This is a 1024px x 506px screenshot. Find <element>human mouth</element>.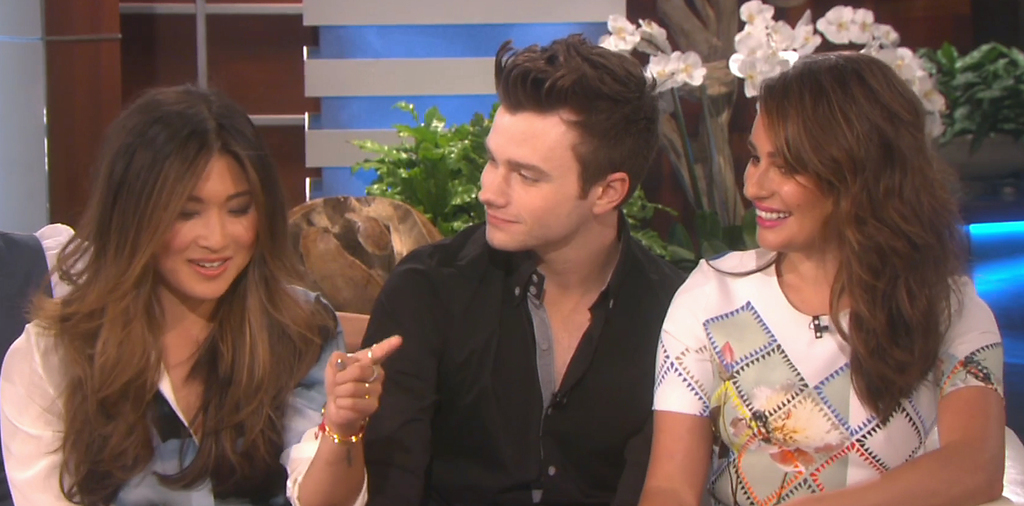
Bounding box: 754,204,792,230.
